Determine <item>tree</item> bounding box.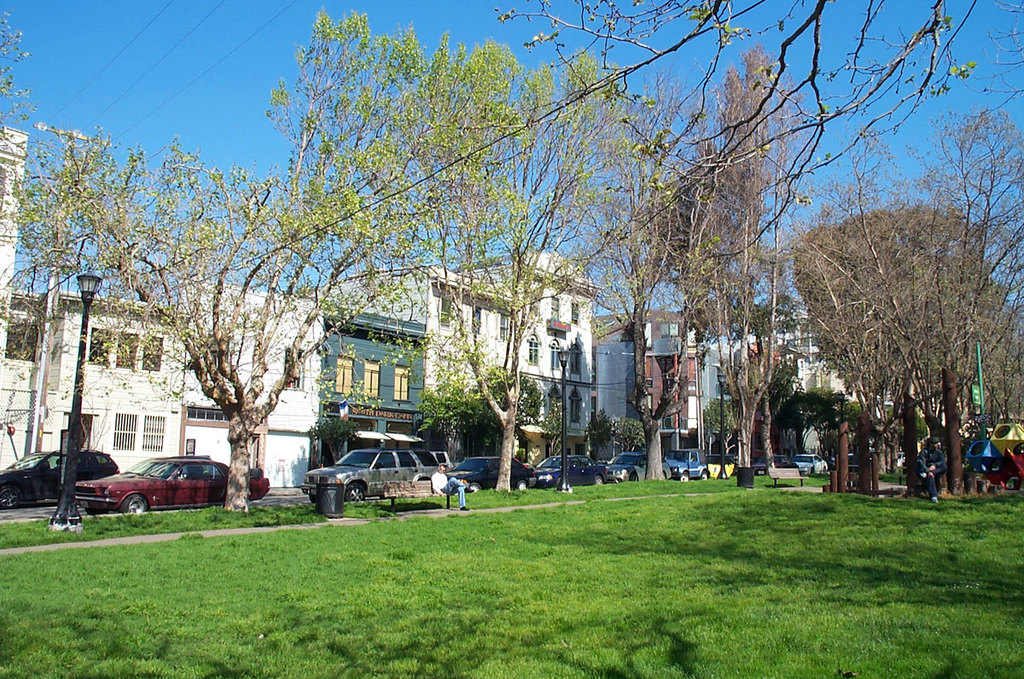
Determined: box(475, 4, 959, 292).
